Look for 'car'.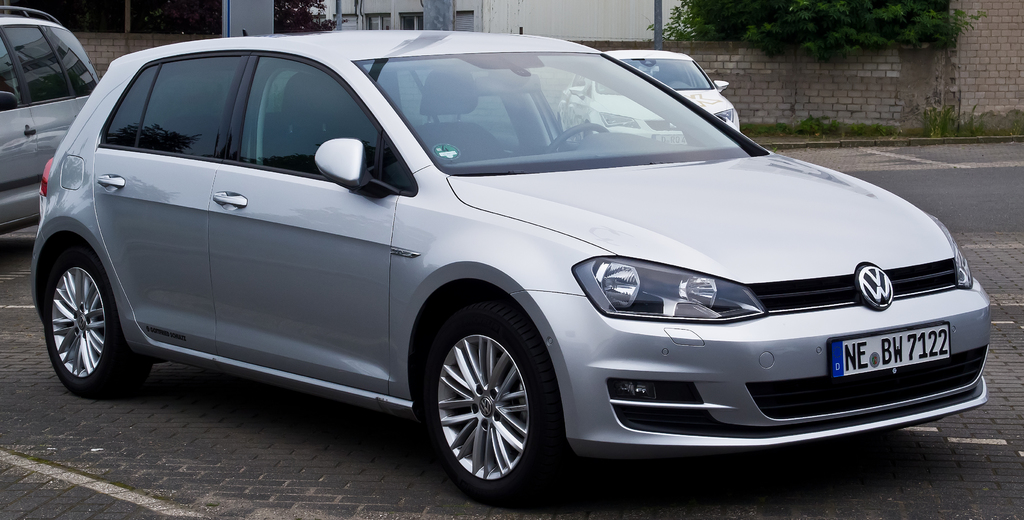
Found: rect(19, 43, 1011, 488).
